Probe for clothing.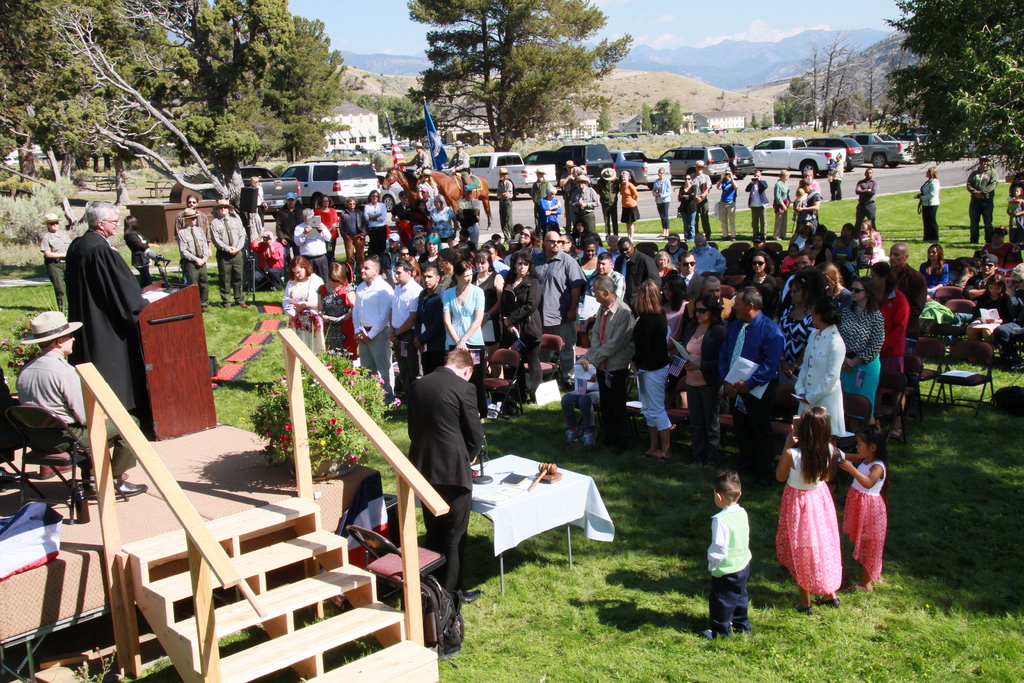
Probe result: [249,238,284,290].
